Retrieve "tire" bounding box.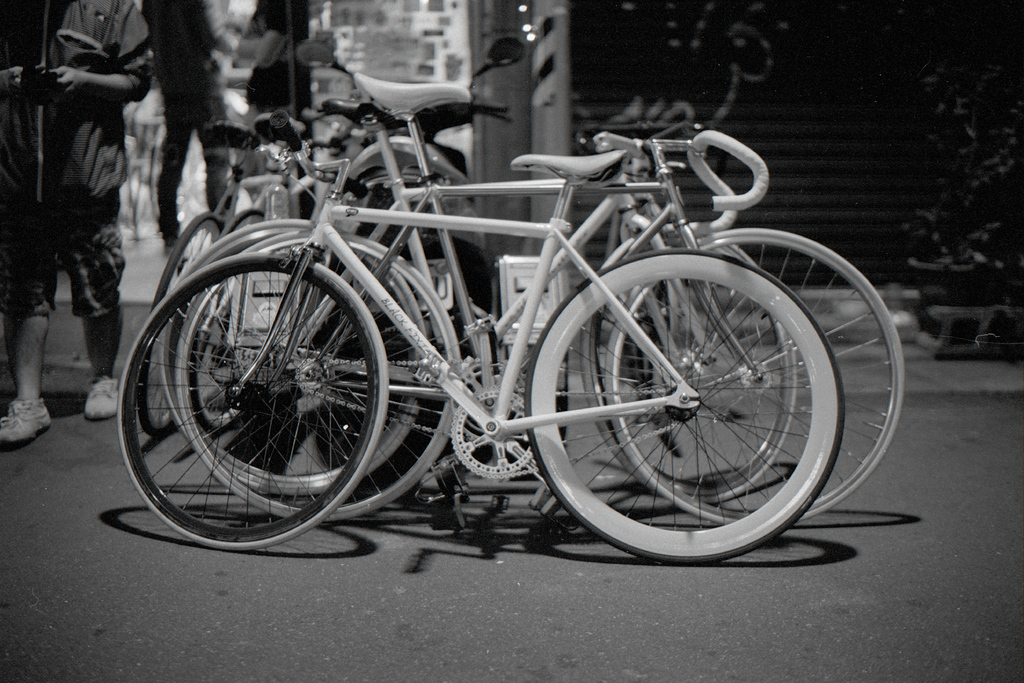
Bounding box: 181:234:431:494.
